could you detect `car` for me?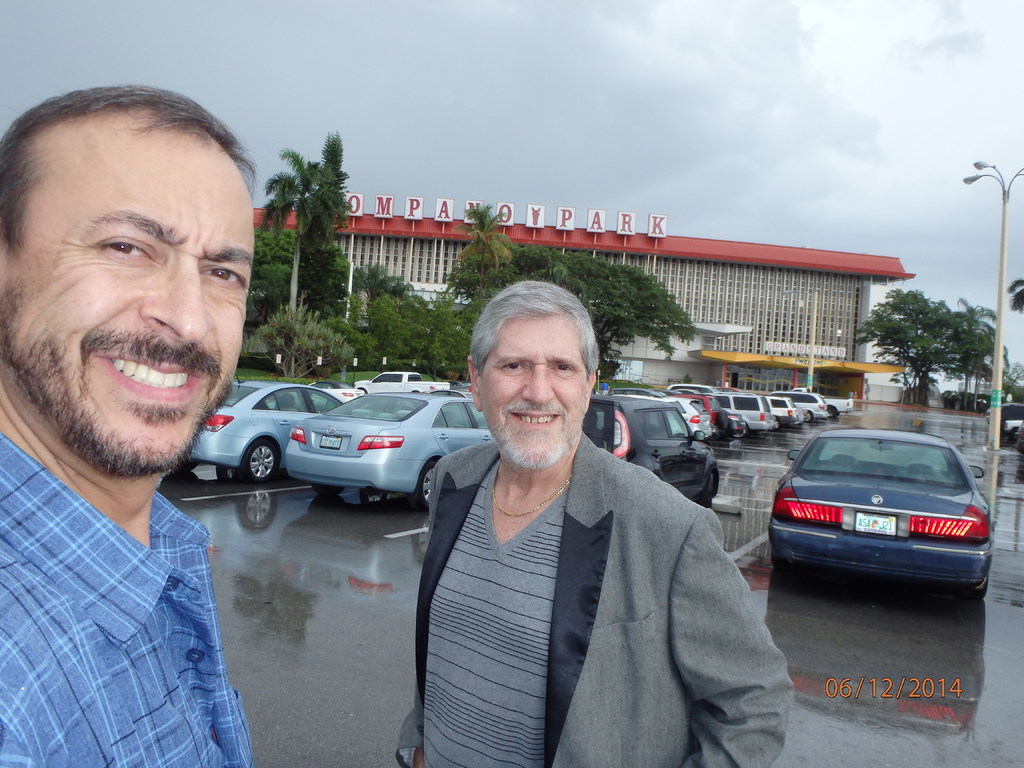
Detection result: (x1=762, y1=433, x2=1002, y2=616).
